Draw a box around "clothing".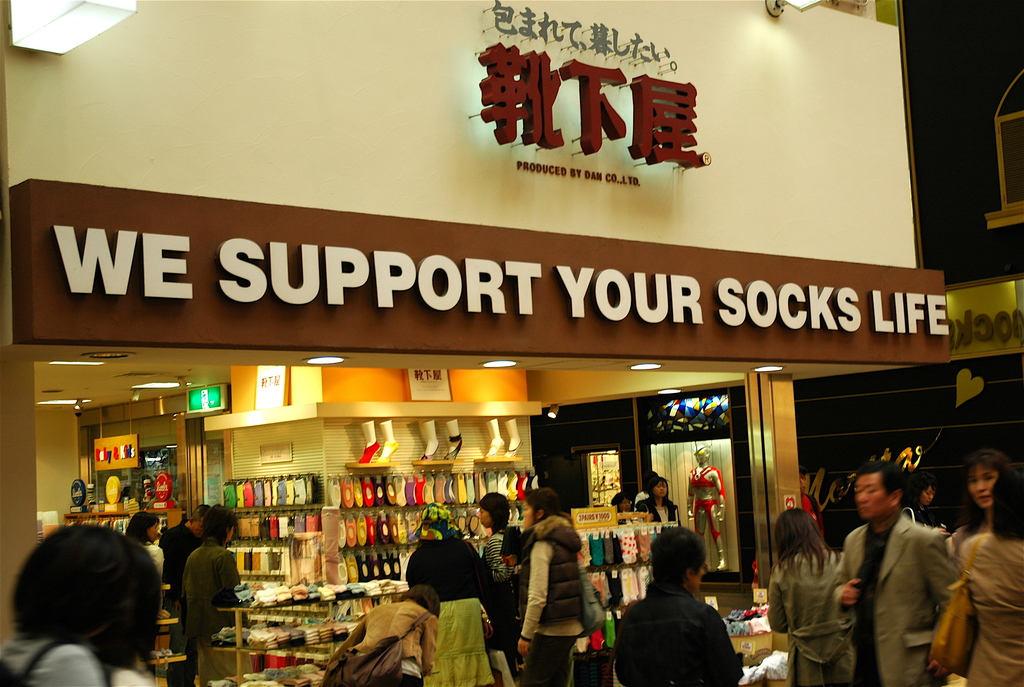
403/535/493/686.
